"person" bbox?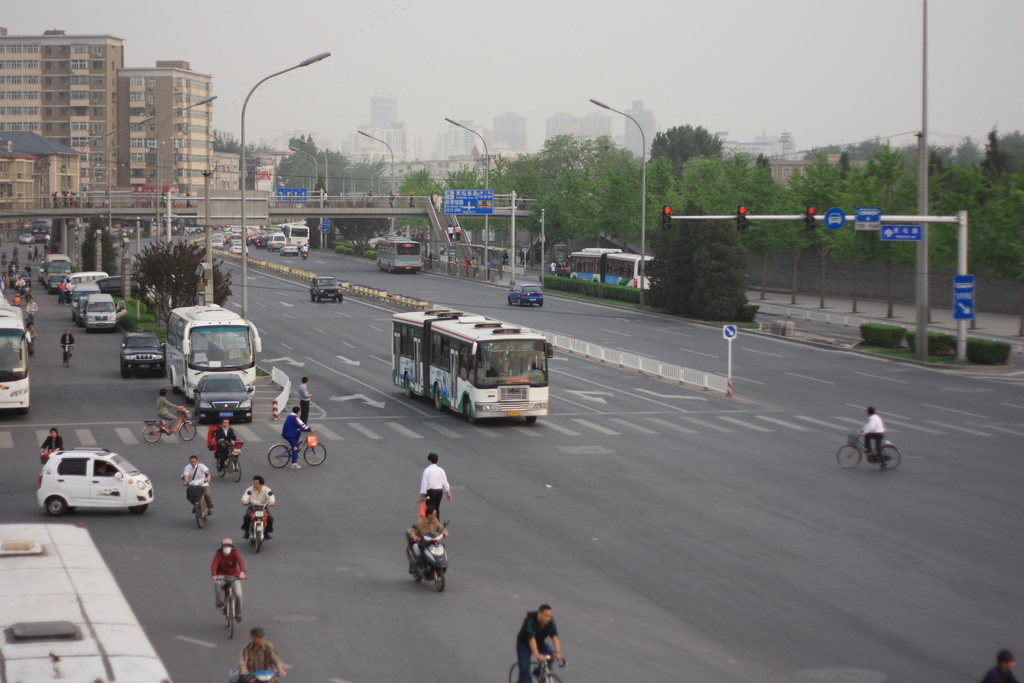
(209, 536, 248, 625)
